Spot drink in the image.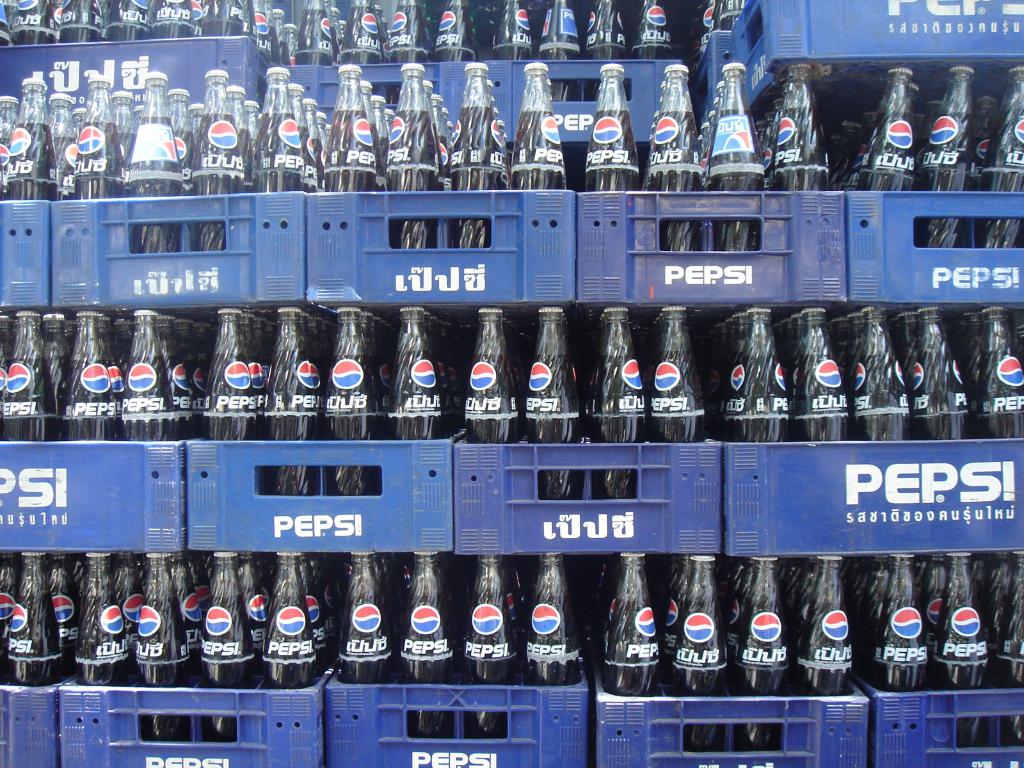
drink found at (528,355,579,499).
